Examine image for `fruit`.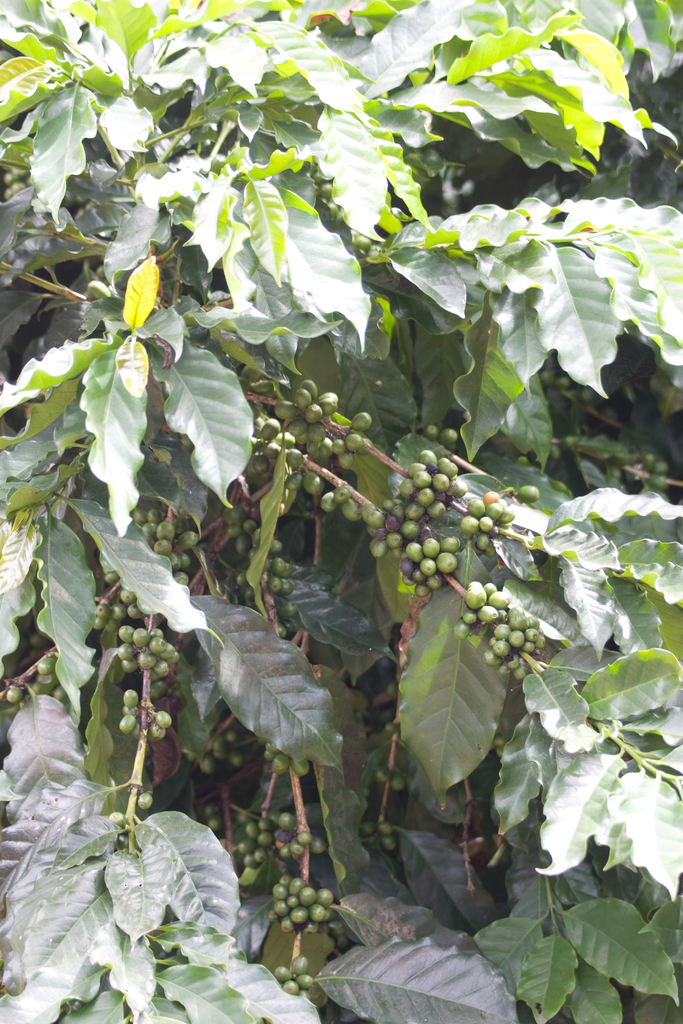
Examination result: {"x1": 373, "y1": 761, "x2": 388, "y2": 780}.
